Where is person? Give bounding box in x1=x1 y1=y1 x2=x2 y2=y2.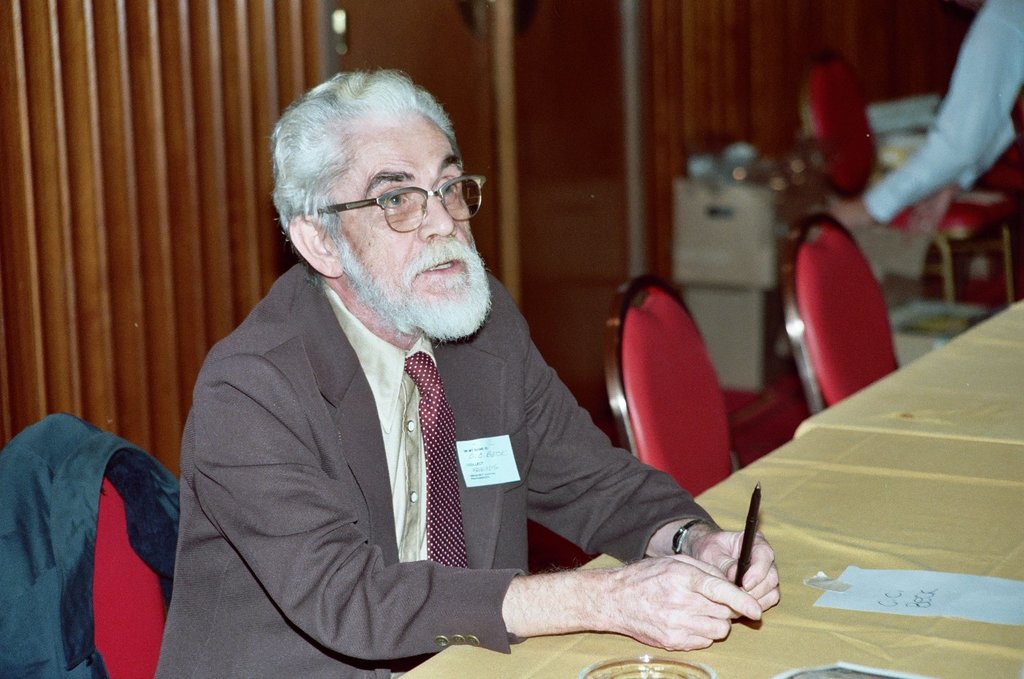
x1=824 y1=0 x2=1023 y2=259.
